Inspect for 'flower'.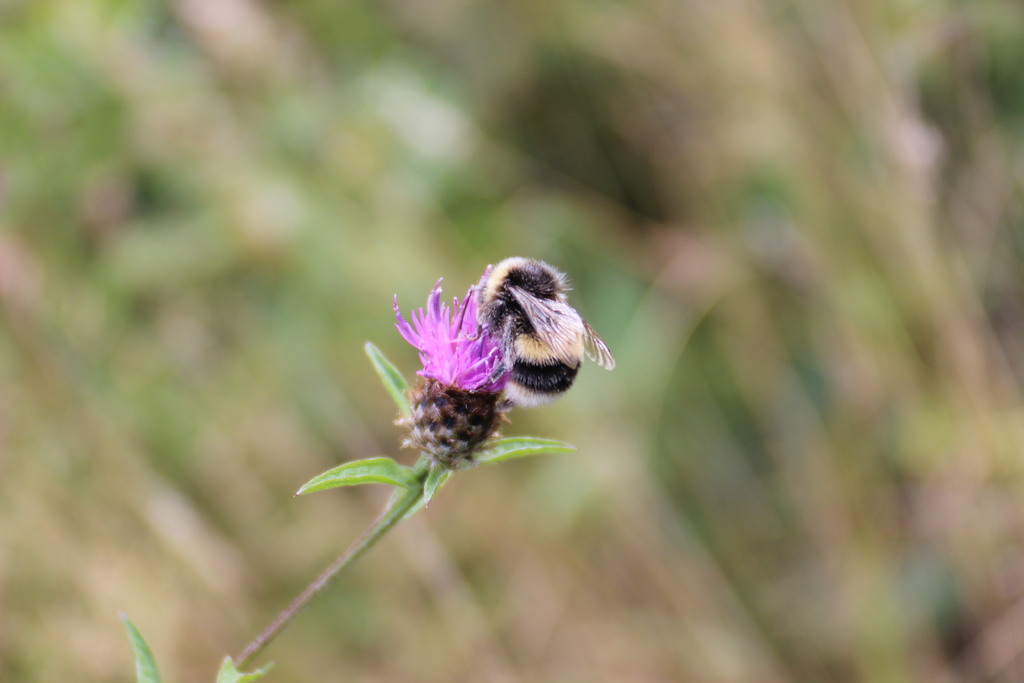
Inspection: region(392, 259, 522, 466).
